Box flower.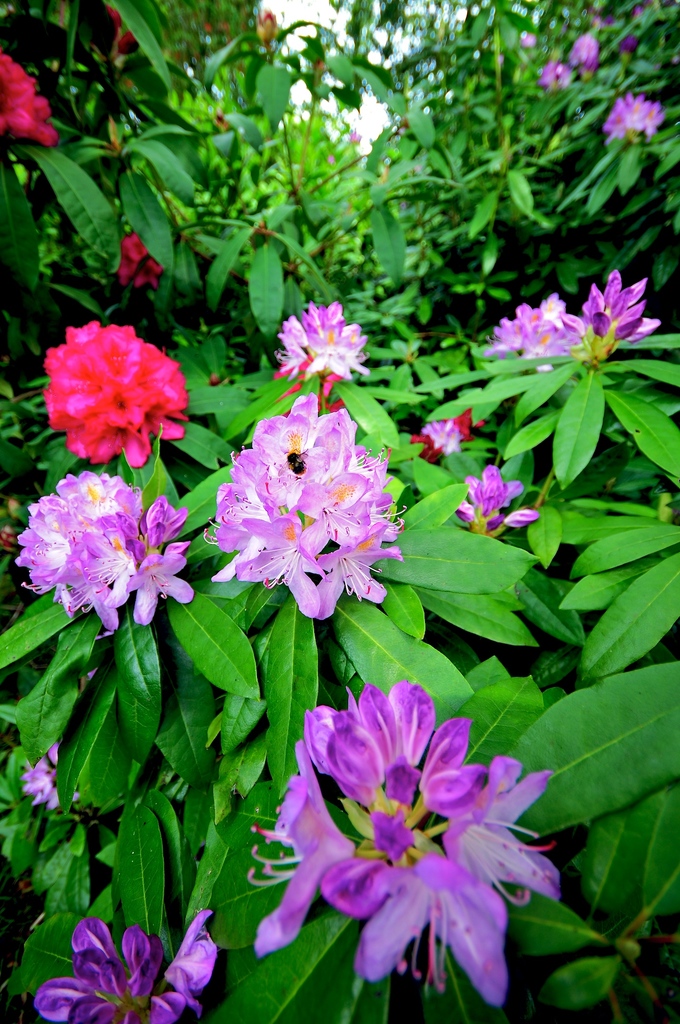
pyautogui.locateOnScreen(606, 89, 660, 140).
